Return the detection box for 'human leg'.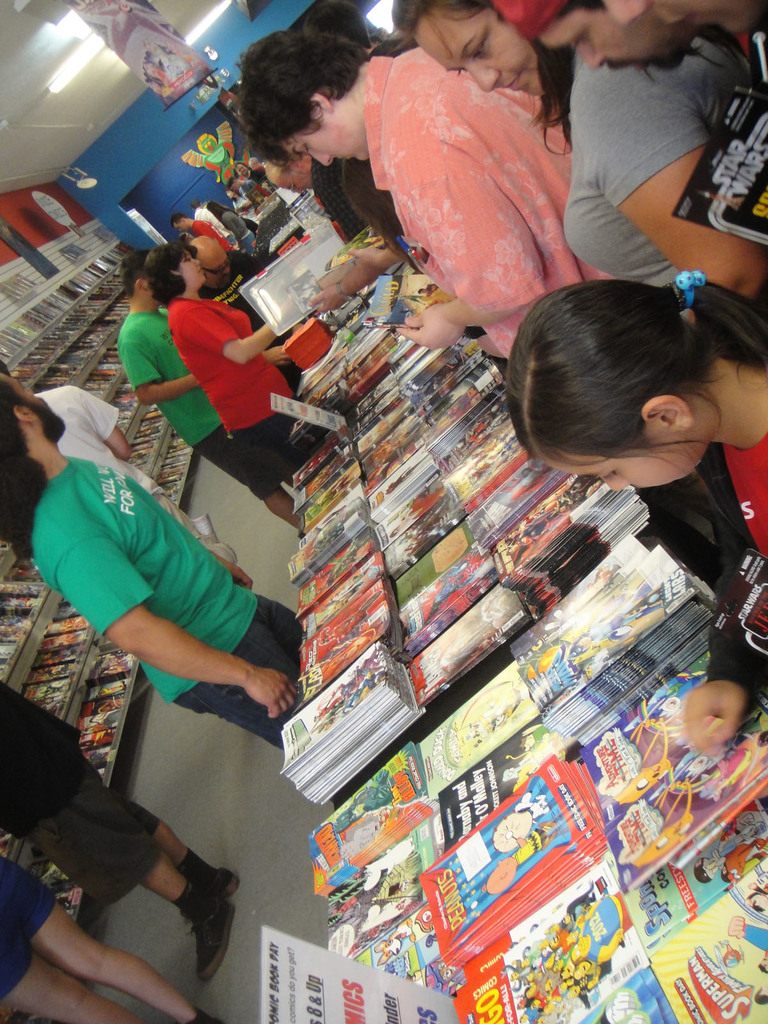
(17, 712, 236, 886).
